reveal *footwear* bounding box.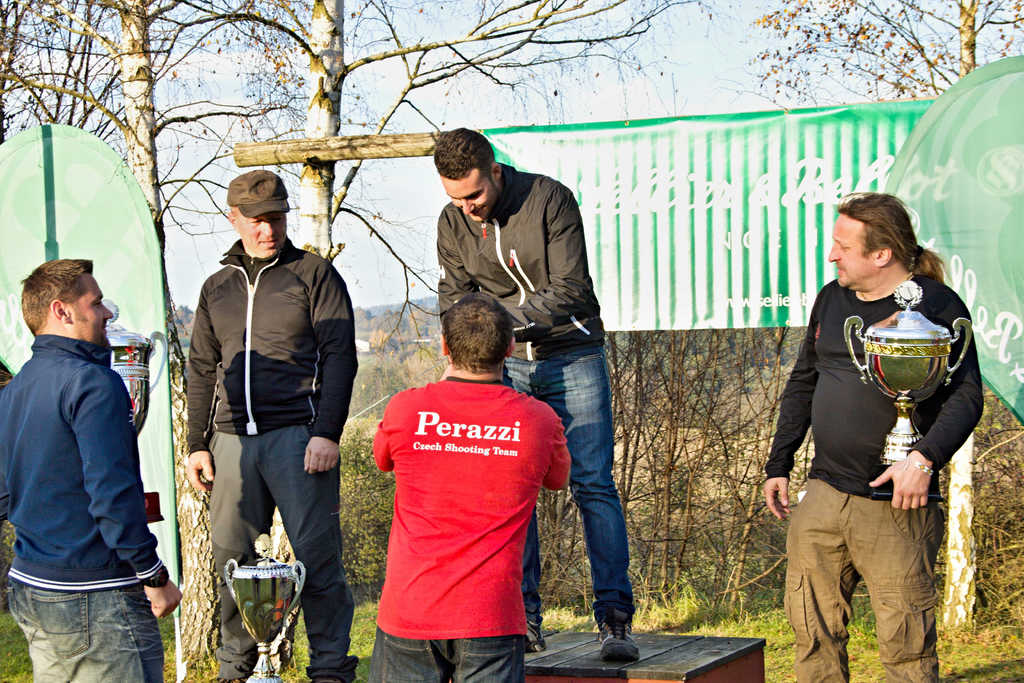
Revealed: 593, 598, 642, 660.
